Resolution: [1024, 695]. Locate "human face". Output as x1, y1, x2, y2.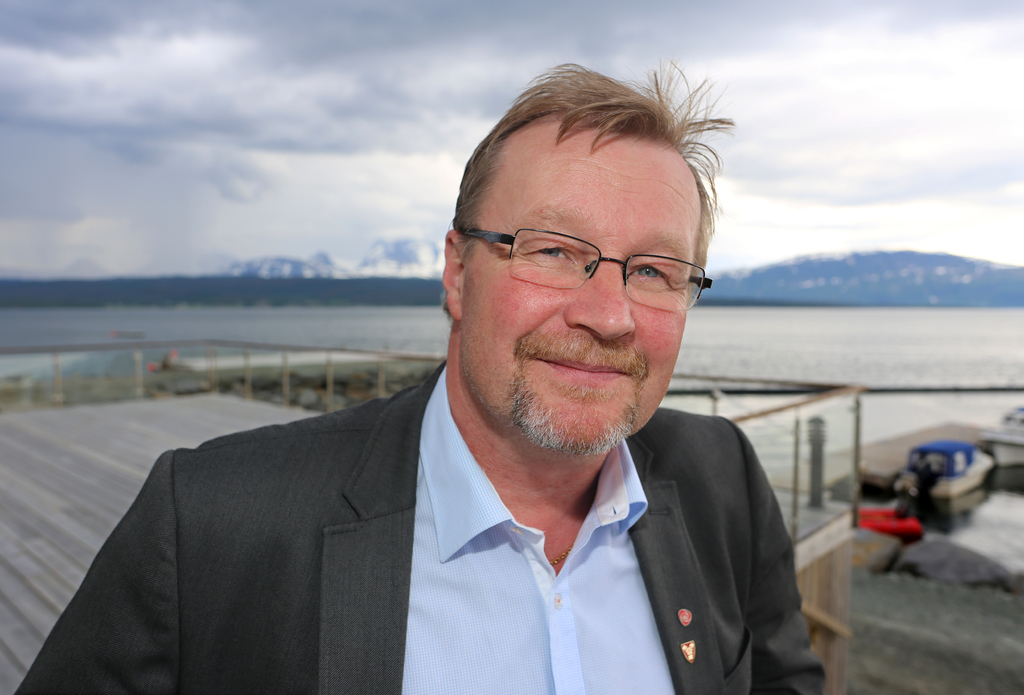
456, 124, 688, 443.
